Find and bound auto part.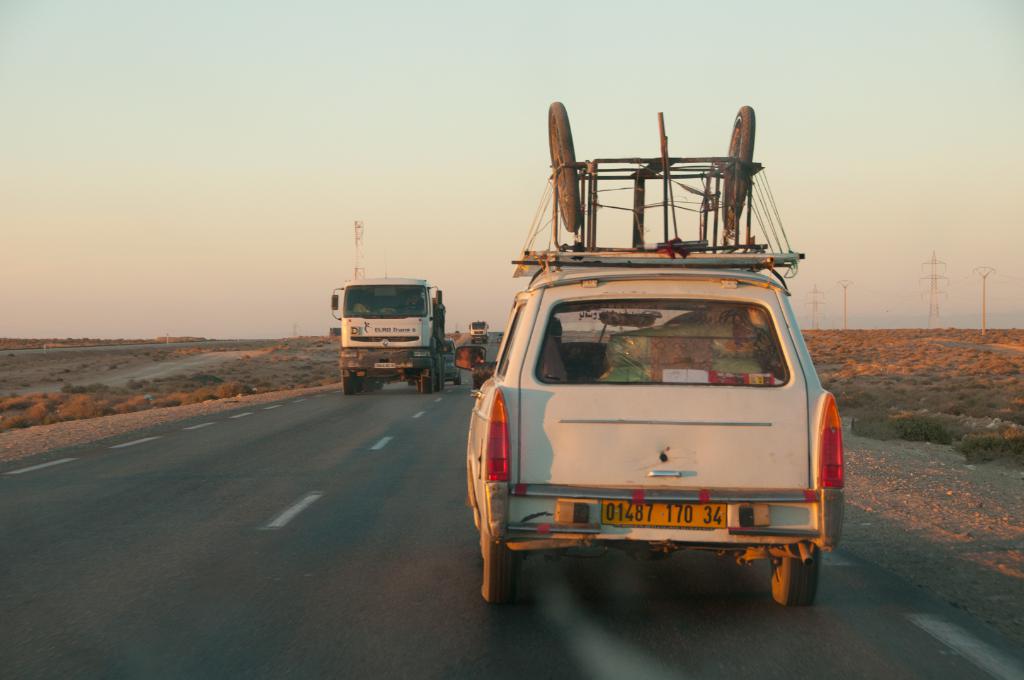
Bound: bbox(460, 337, 491, 380).
